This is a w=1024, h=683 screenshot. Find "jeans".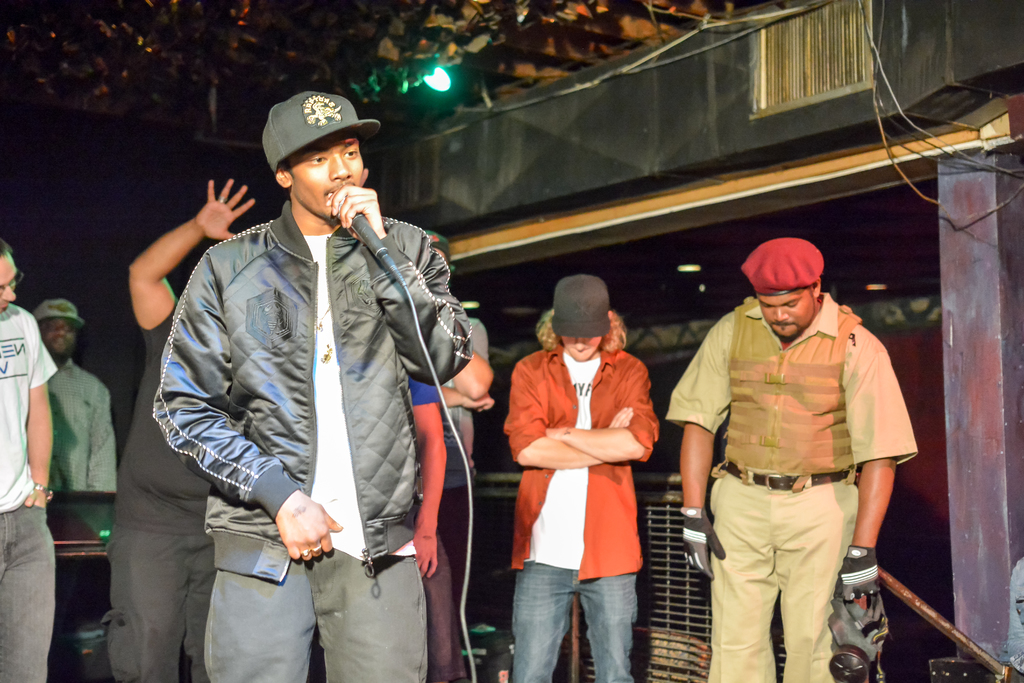
Bounding box: 2 508 58 682.
